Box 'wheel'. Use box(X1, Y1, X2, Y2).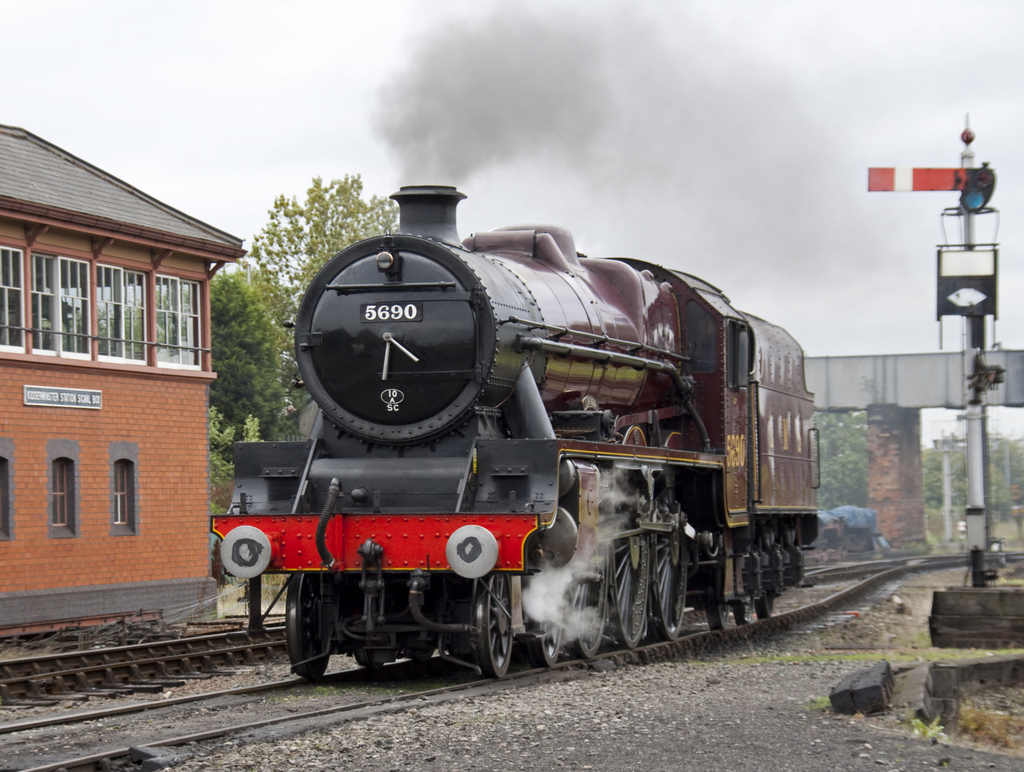
box(606, 510, 650, 652).
